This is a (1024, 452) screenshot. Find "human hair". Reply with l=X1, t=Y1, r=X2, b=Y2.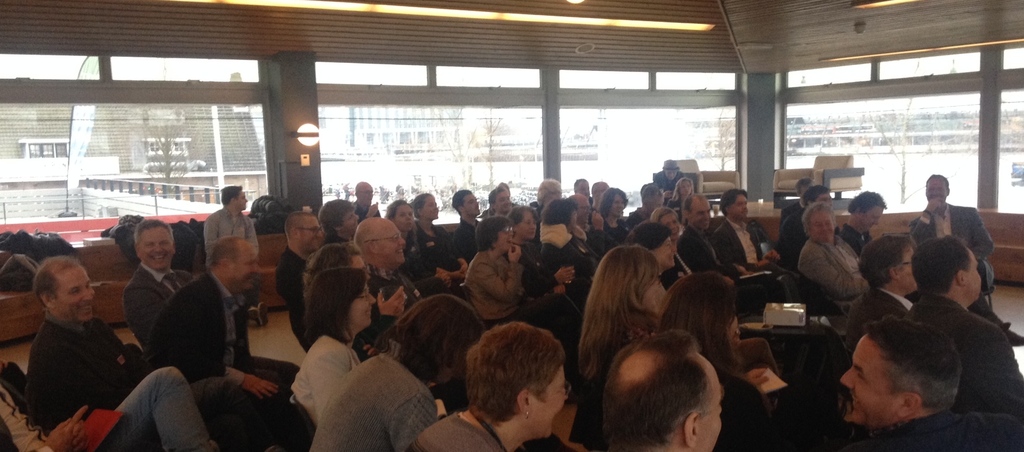
l=911, t=233, r=973, b=296.
